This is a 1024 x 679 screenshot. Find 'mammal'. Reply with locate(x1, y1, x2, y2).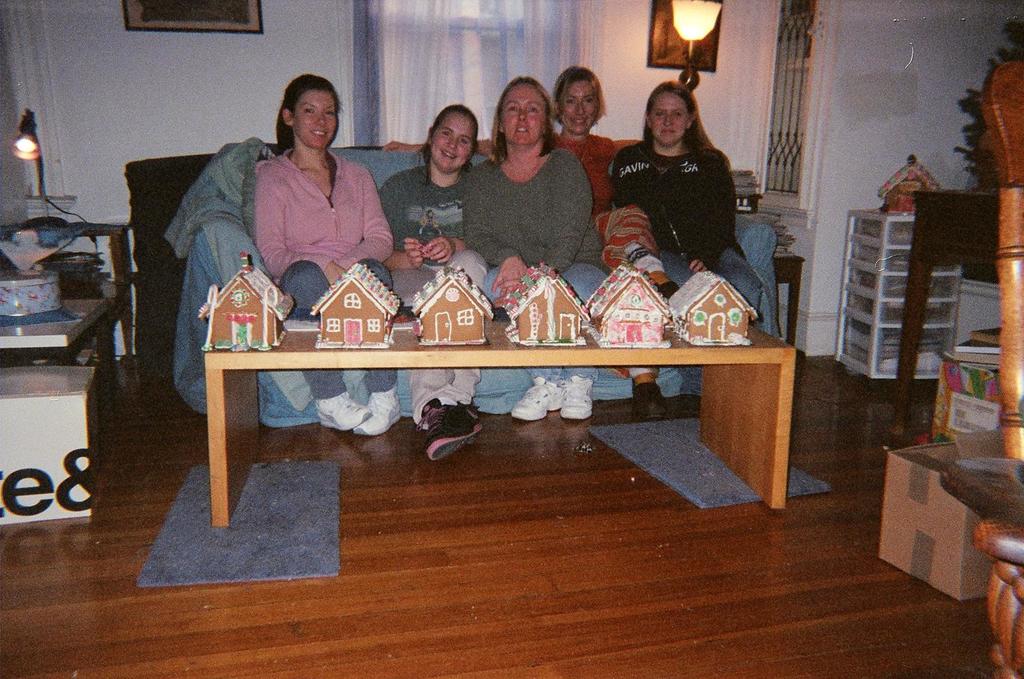
locate(378, 98, 488, 460).
